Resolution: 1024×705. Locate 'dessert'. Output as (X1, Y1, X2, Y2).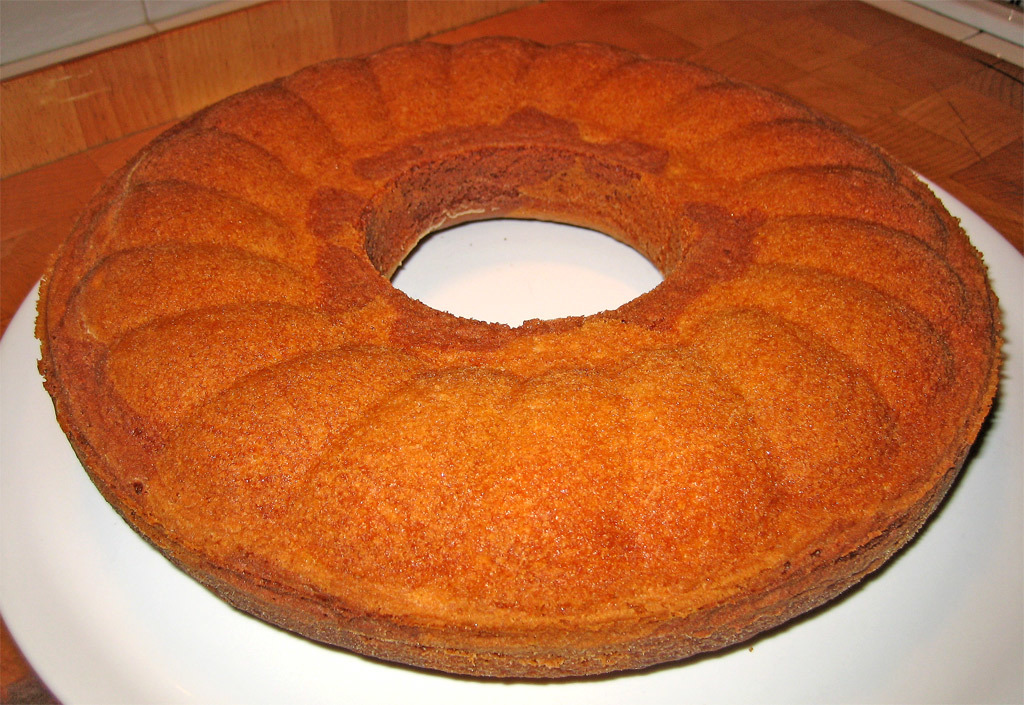
(86, 27, 1020, 698).
